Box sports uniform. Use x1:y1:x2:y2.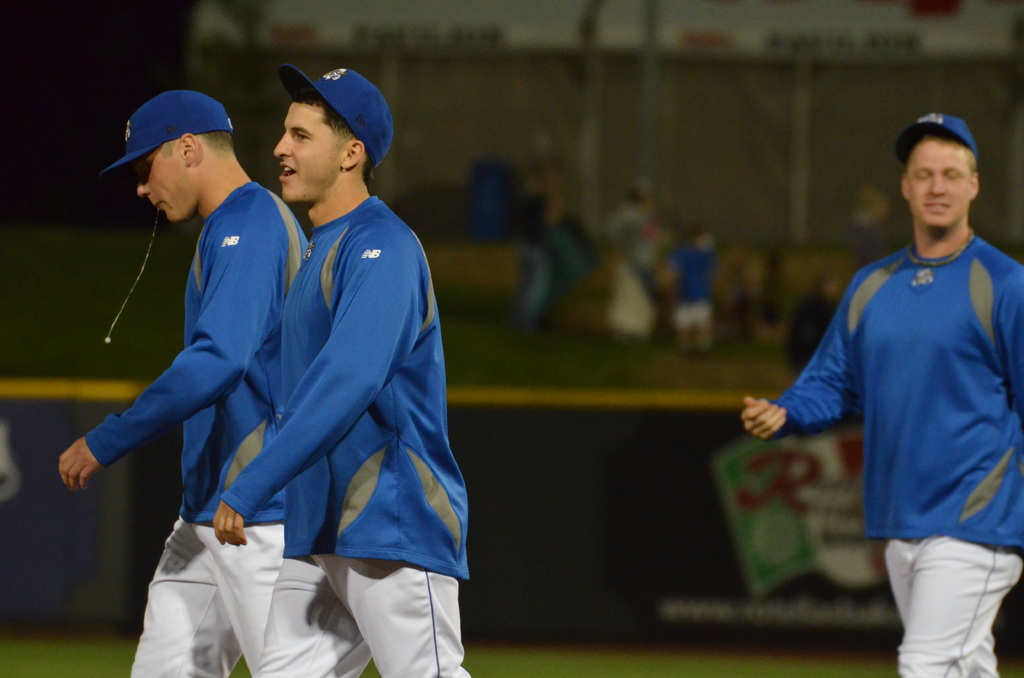
218:63:473:677.
